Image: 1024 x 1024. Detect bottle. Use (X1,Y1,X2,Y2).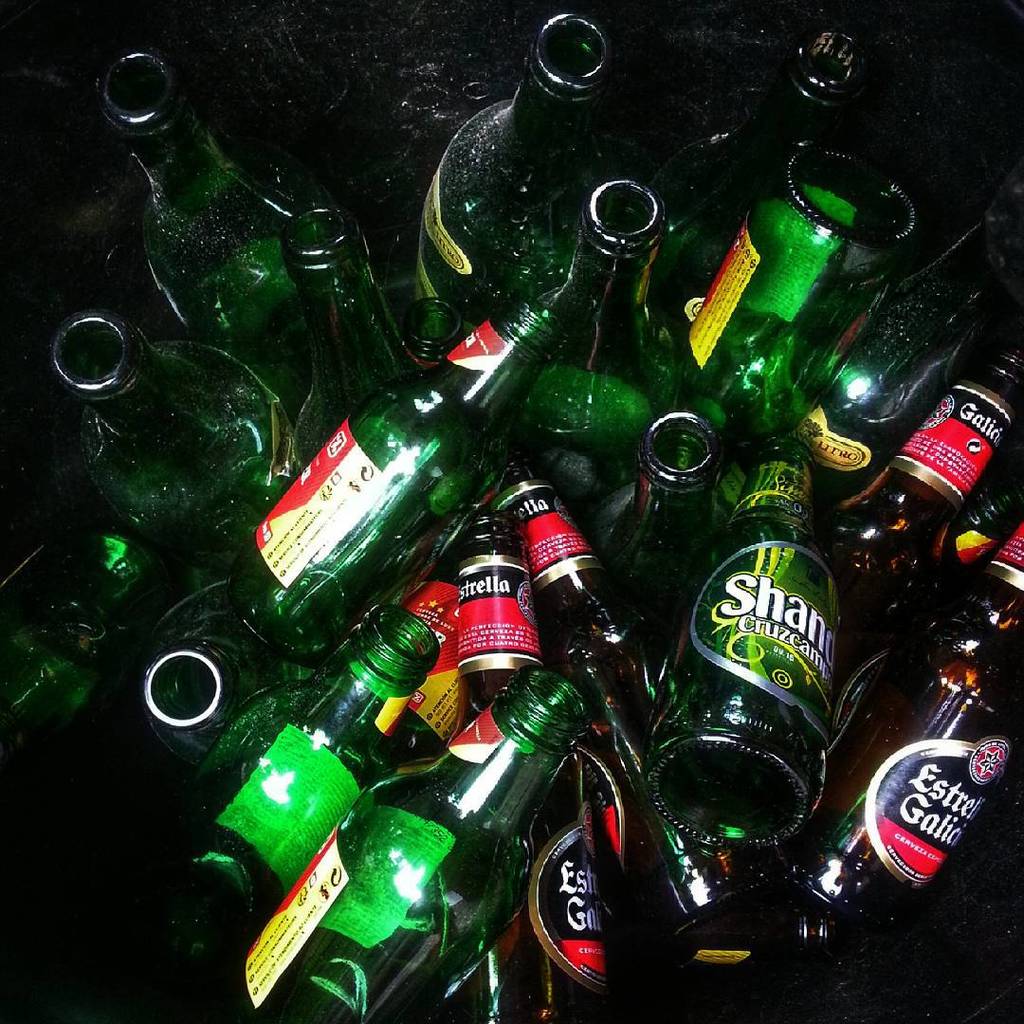
(273,700,563,1004).
